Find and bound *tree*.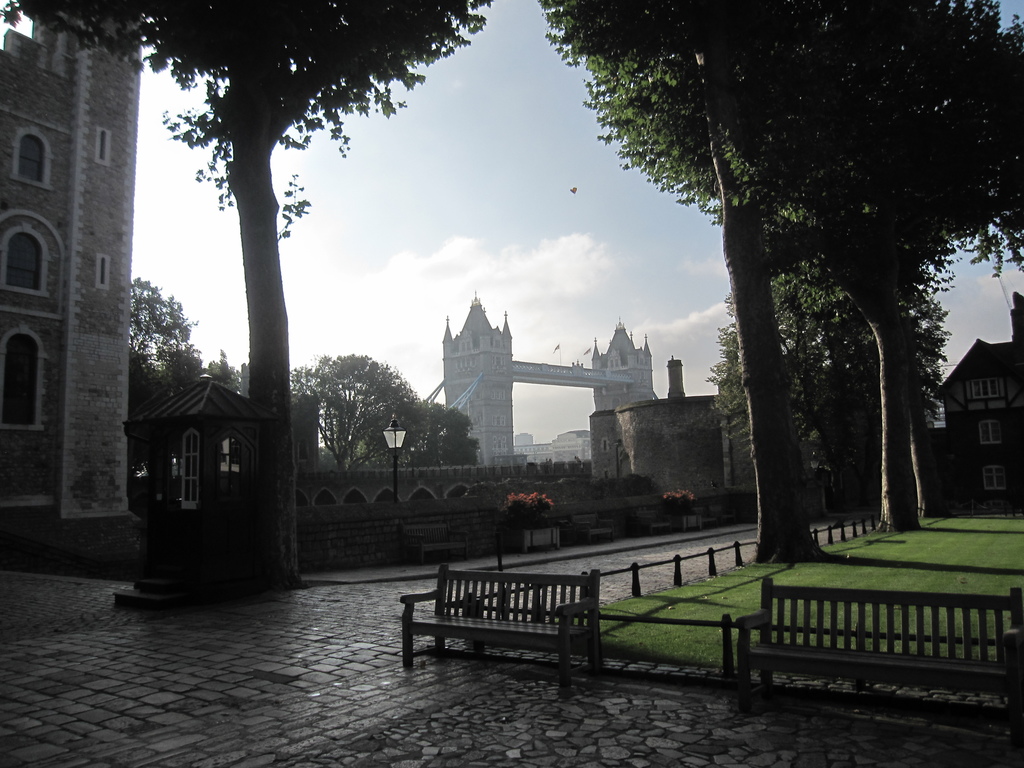
Bound: x1=121 y1=274 x2=207 y2=458.
